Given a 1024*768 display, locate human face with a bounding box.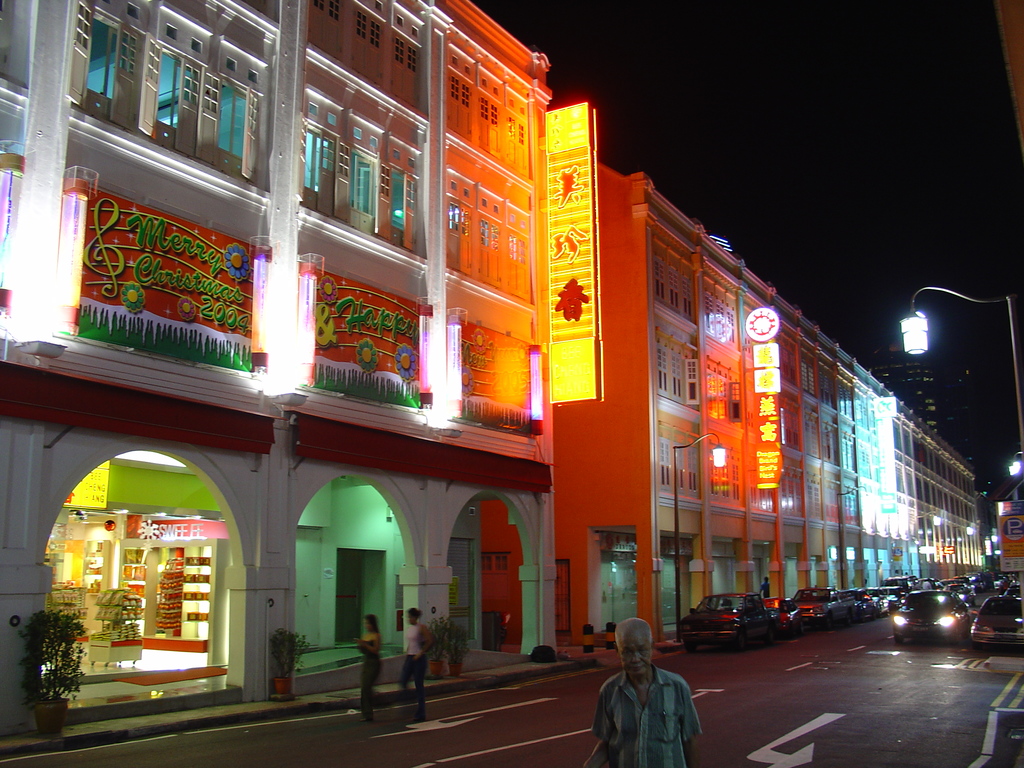
Located: pyautogui.locateOnScreen(621, 632, 652, 675).
